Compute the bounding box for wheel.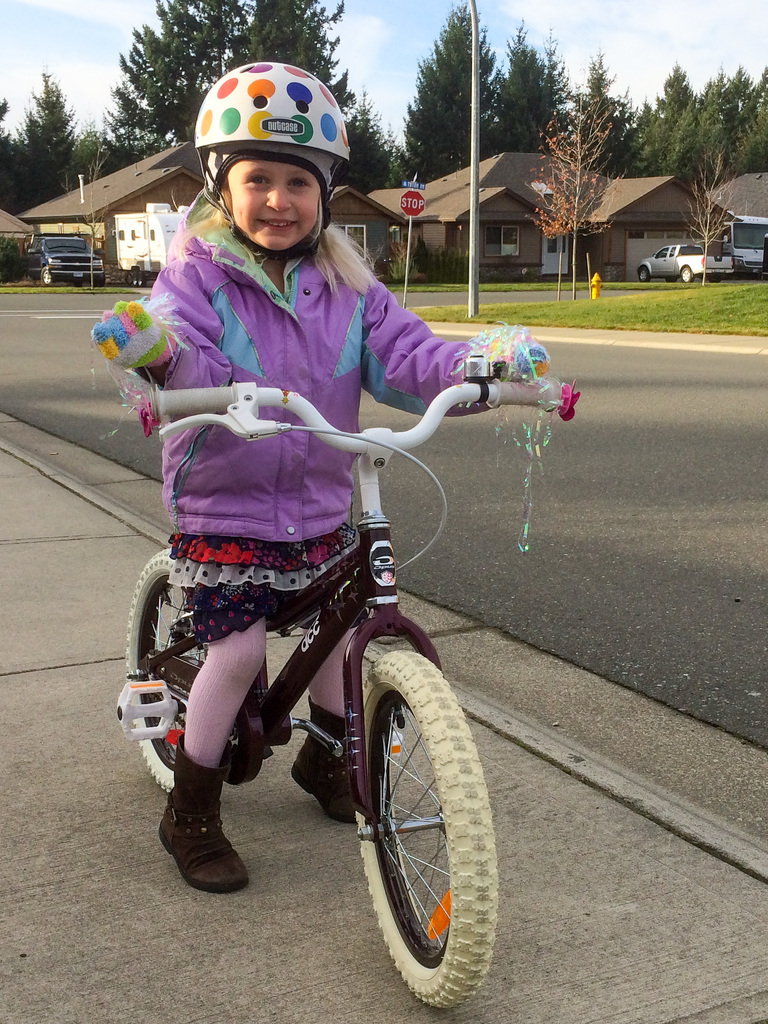
(665,276,676,282).
